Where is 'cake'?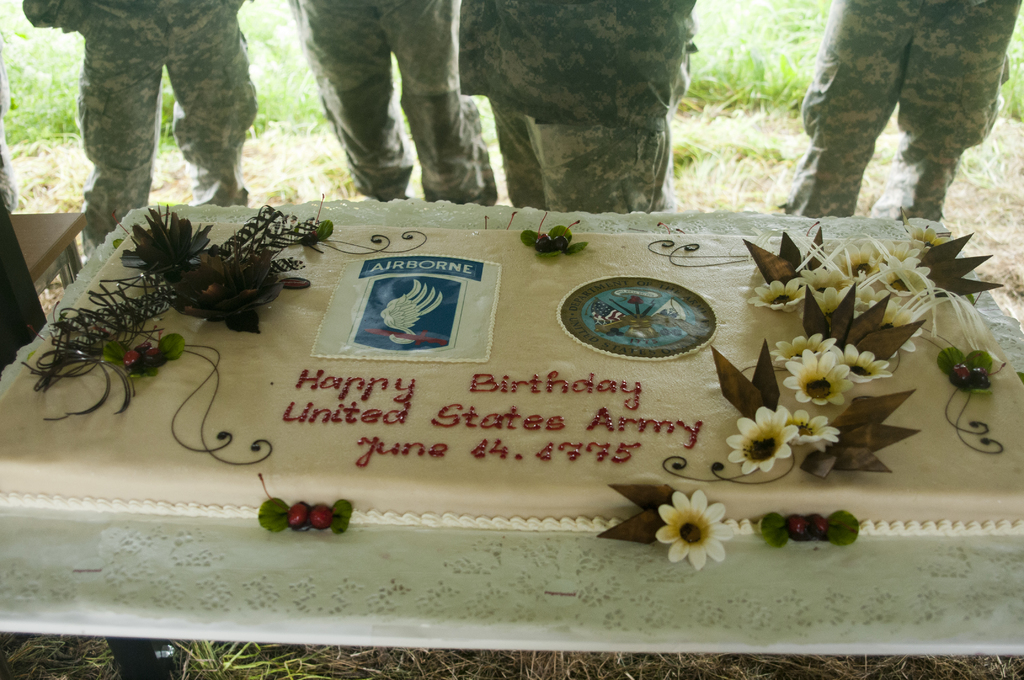
left=0, top=215, right=1023, bottom=570.
